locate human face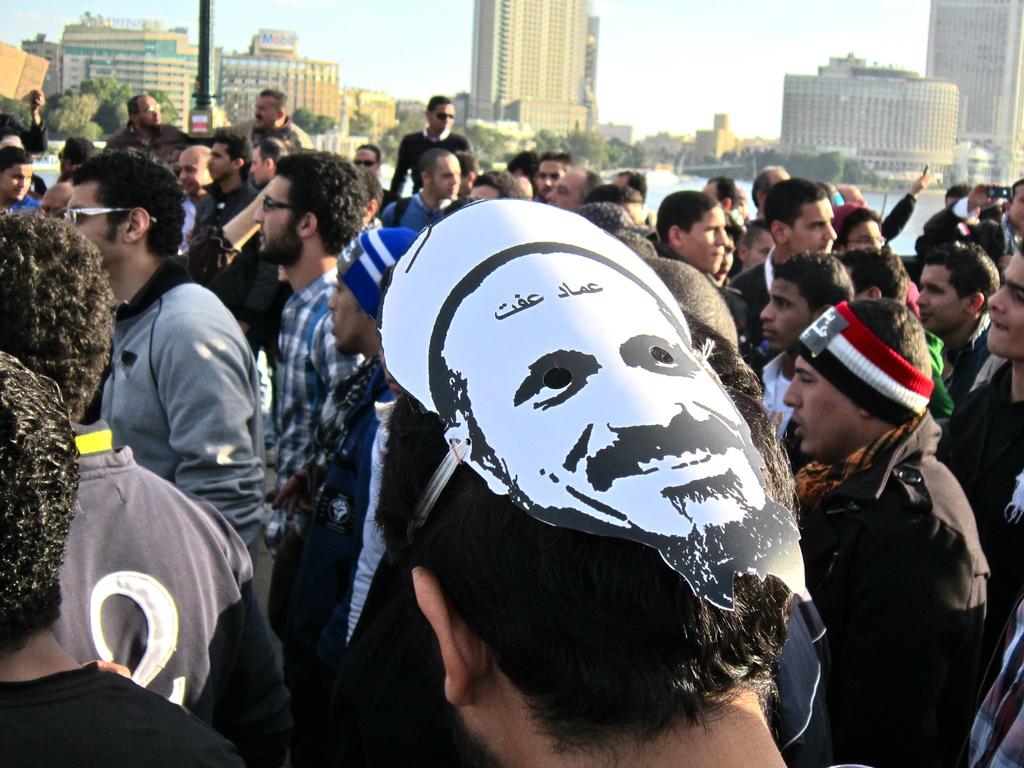
<box>611,173,627,189</box>
